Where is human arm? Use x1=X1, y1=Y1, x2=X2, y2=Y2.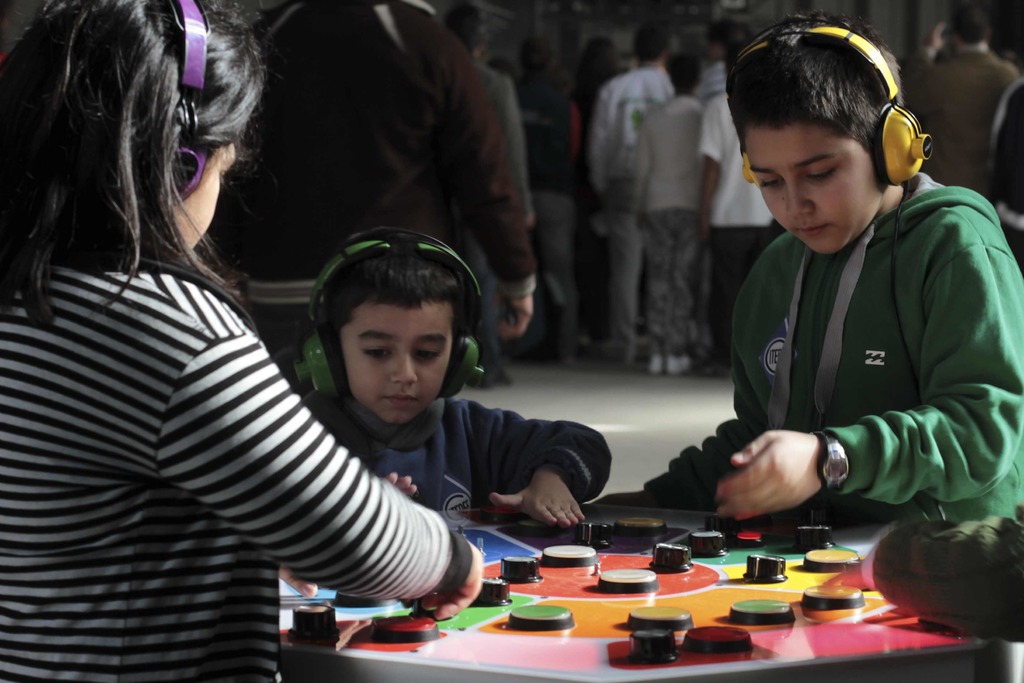
x1=627, y1=124, x2=652, y2=231.
